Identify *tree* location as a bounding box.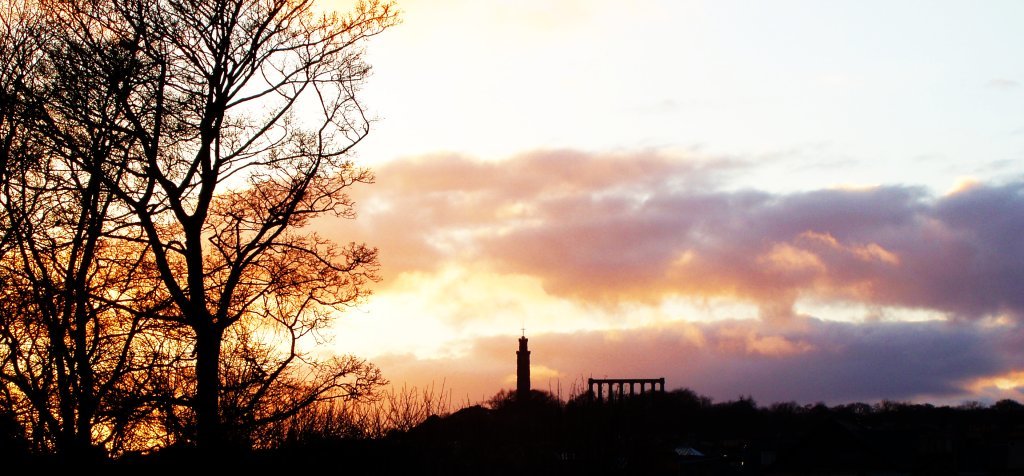
[717, 402, 773, 443].
